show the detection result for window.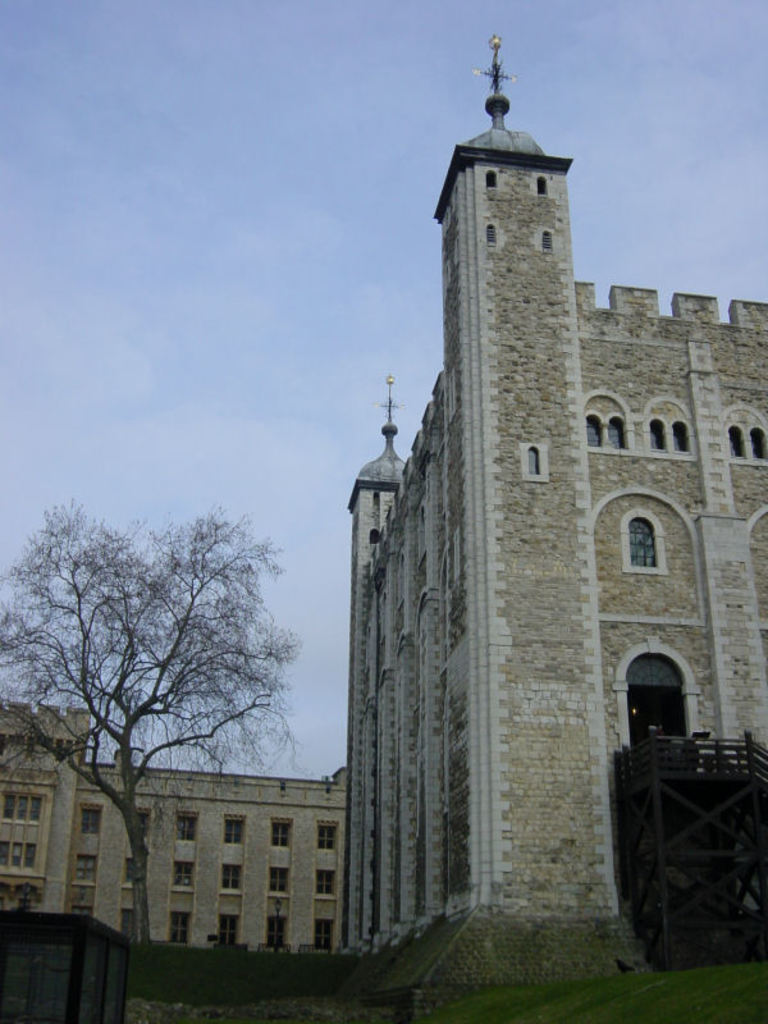
BBox(625, 512, 672, 572).
